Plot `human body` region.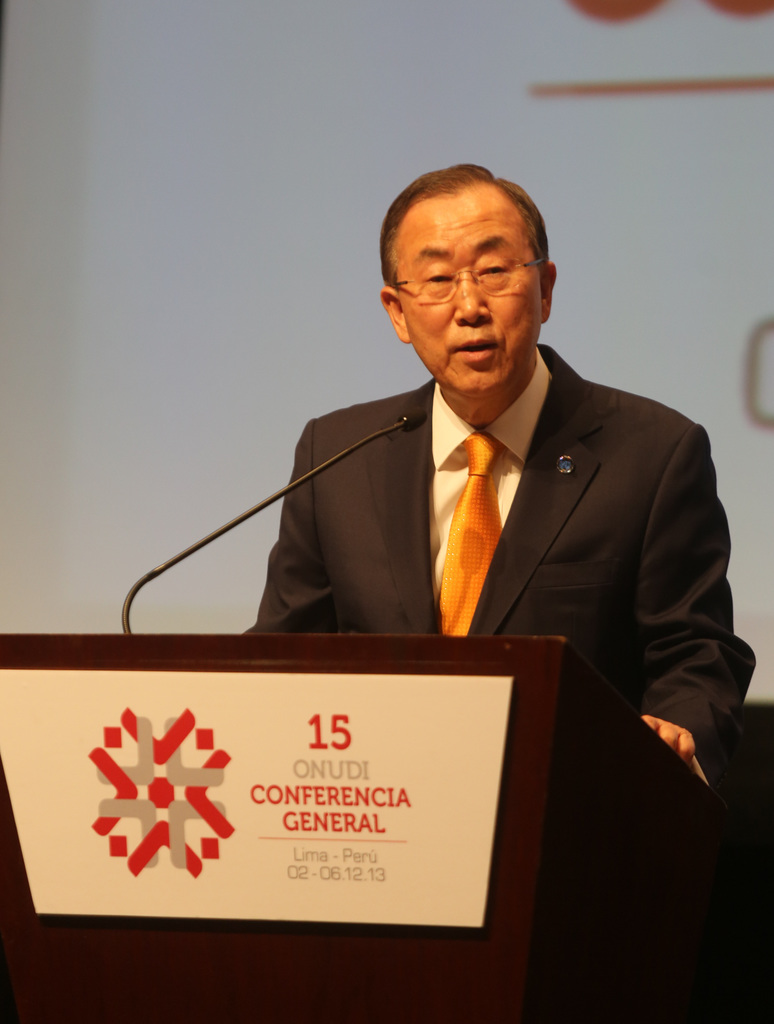
Plotted at 281,194,731,904.
